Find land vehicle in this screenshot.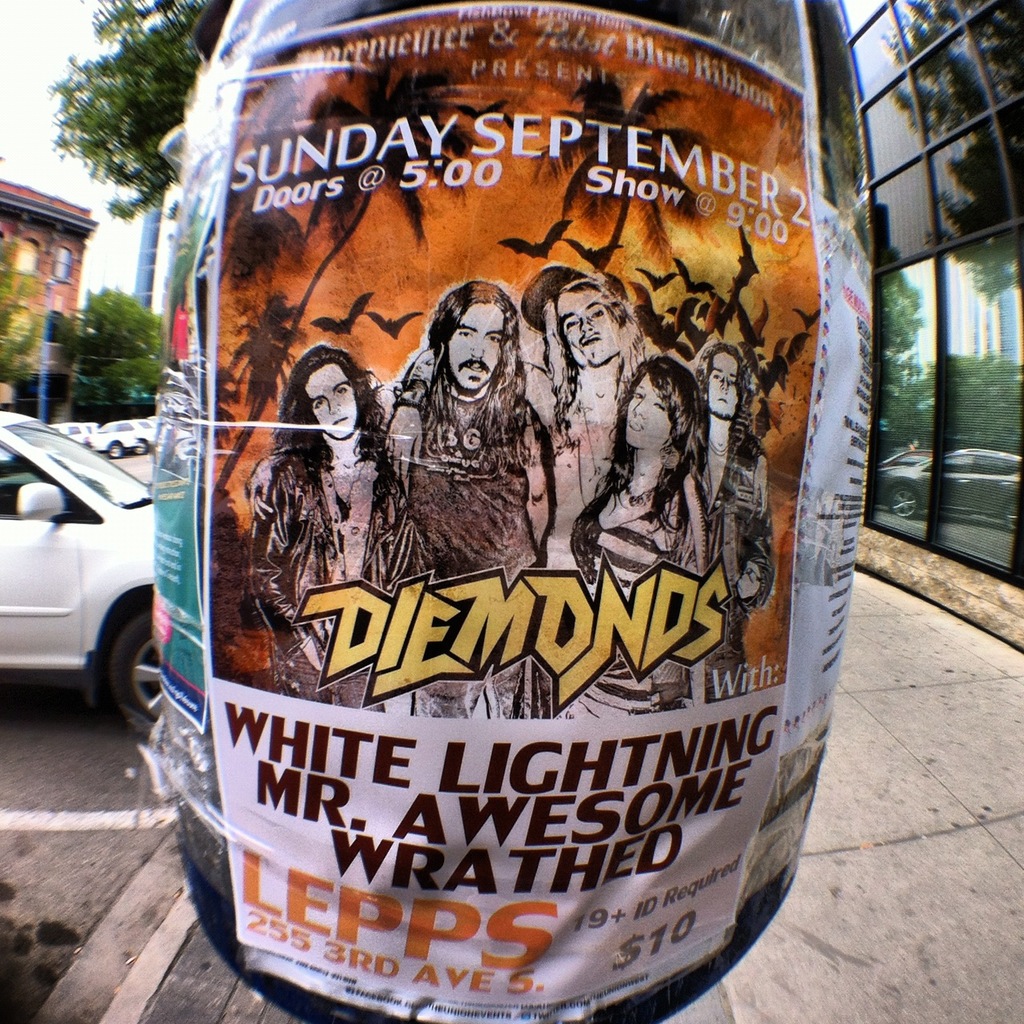
The bounding box for land vehicle is detection(0, 388, 192, 733).
